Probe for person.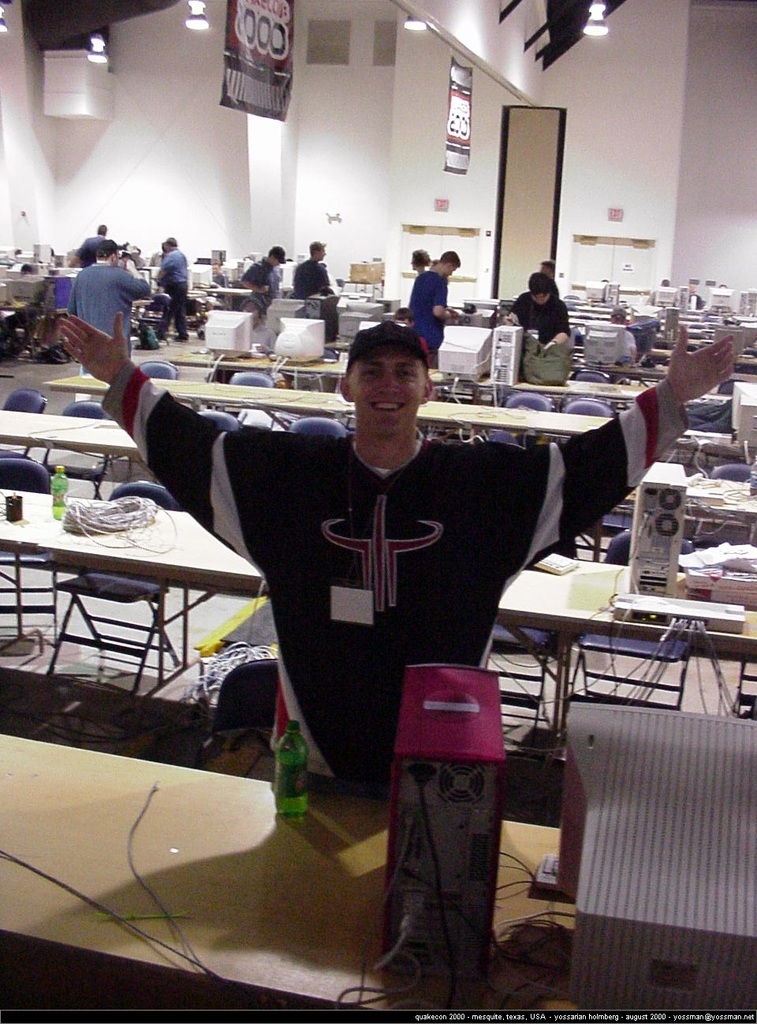
Probe result: 412 252 452 352.
